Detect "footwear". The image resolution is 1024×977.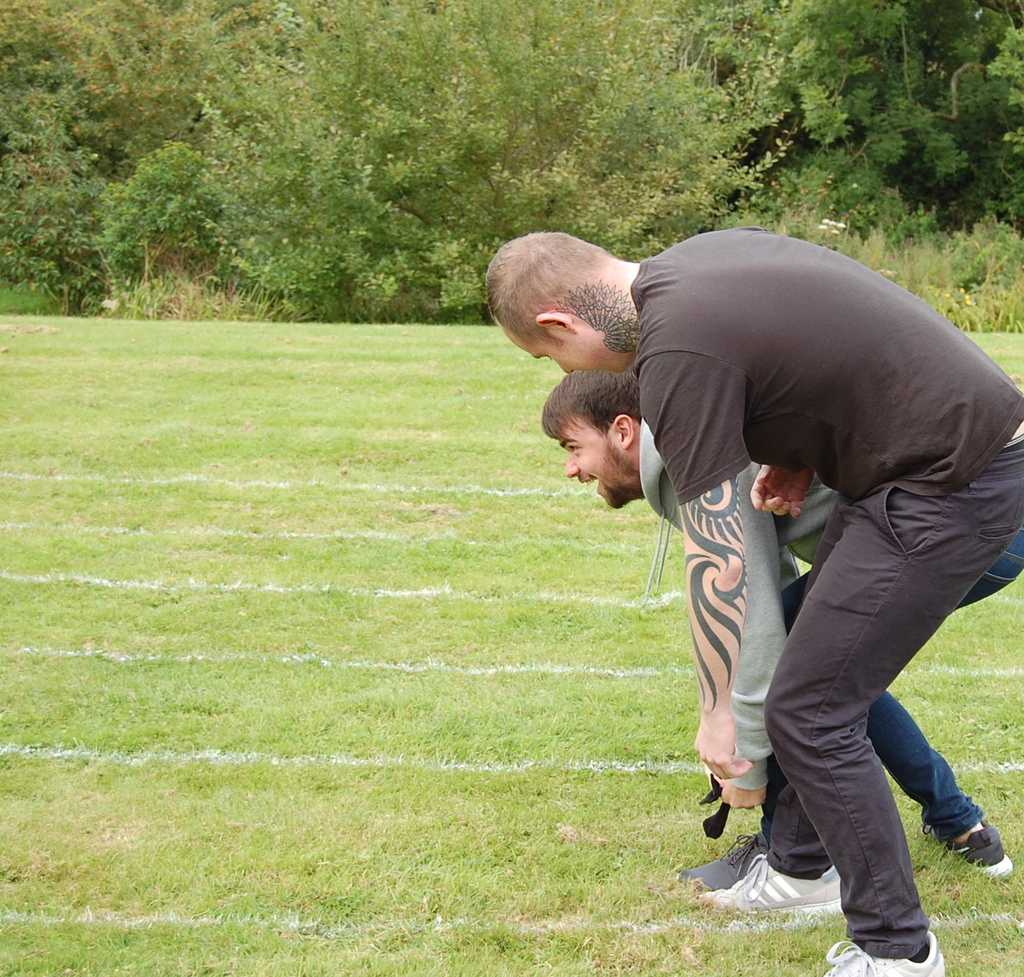
select_region(682, 817, 762, 894).
